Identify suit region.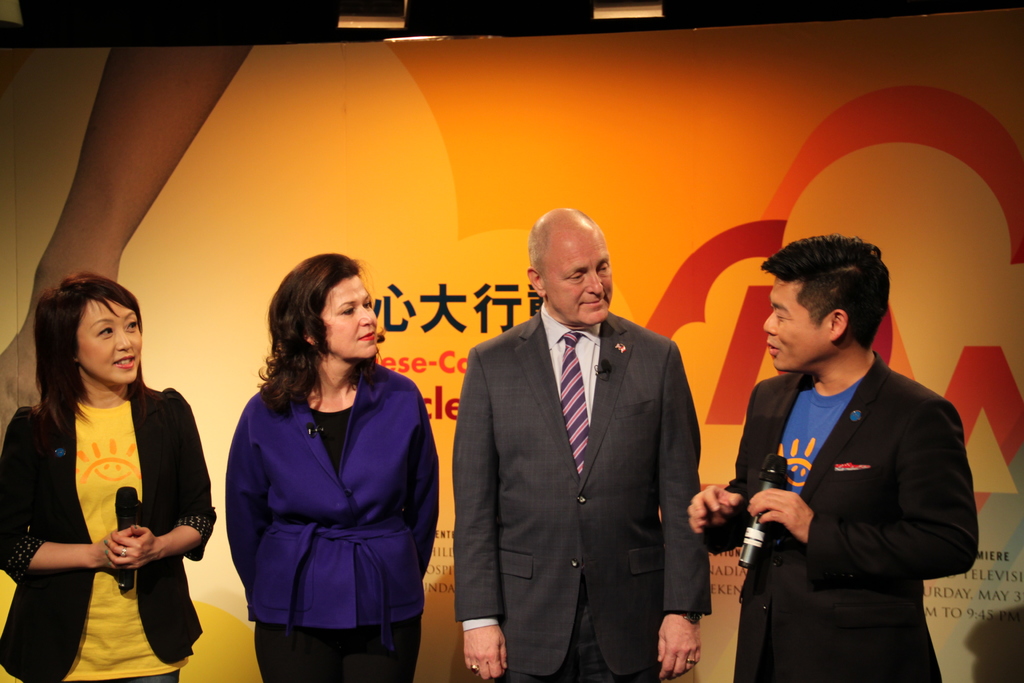
Region: <region>463, 206, 712, 680</region>.
